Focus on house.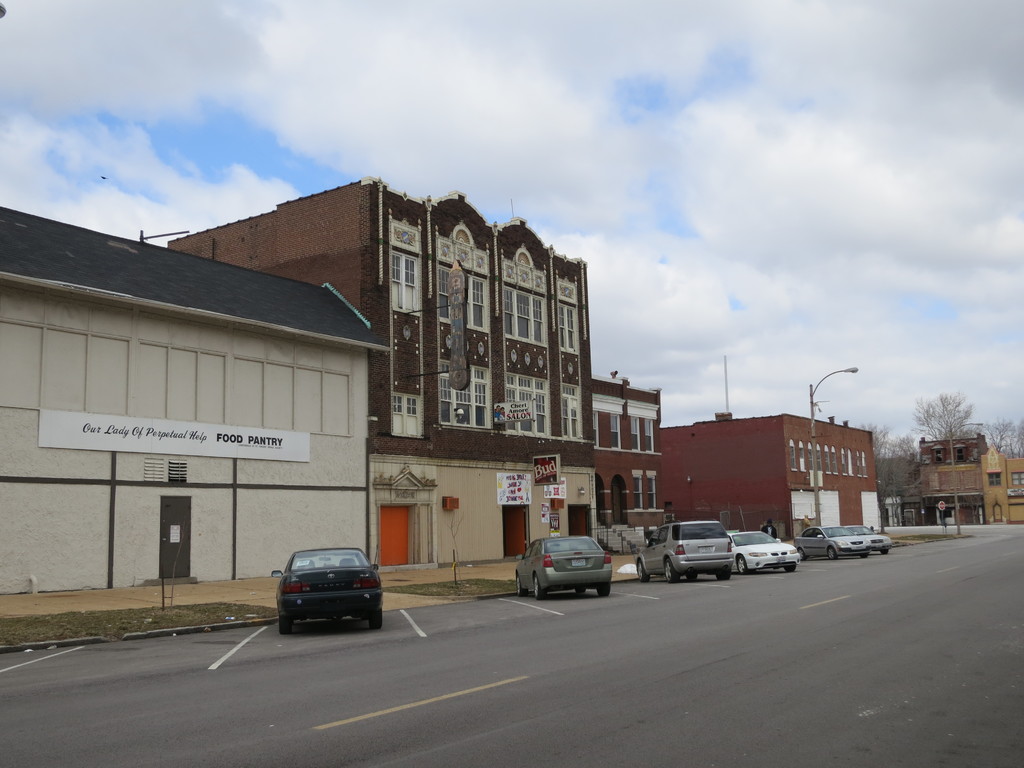
Focused at <region>660, 415, 879, 543</region>.
